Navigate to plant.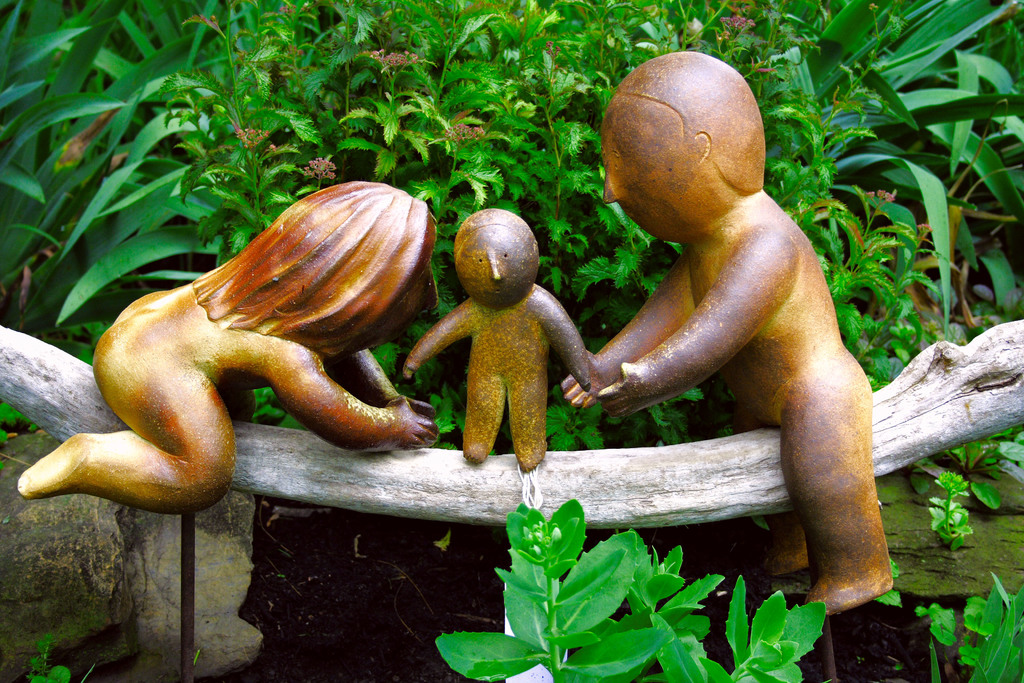
Navigation target: box(18, 633, 67, 682).
